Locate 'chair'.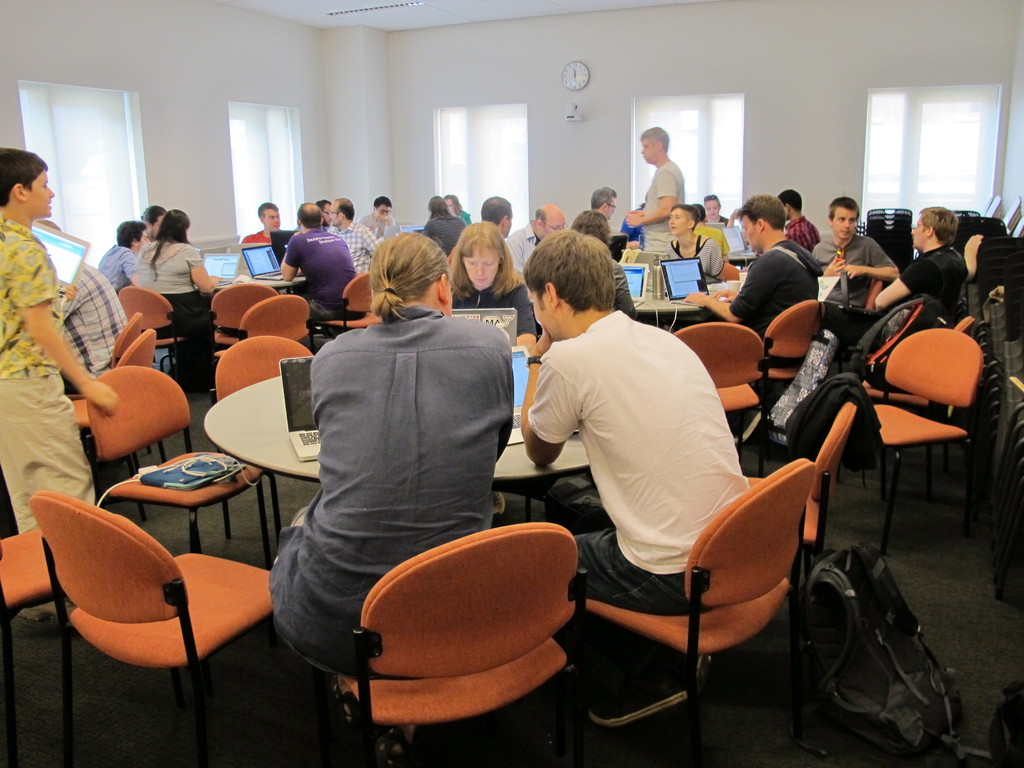
Bounding box: 83 362 272 578.
